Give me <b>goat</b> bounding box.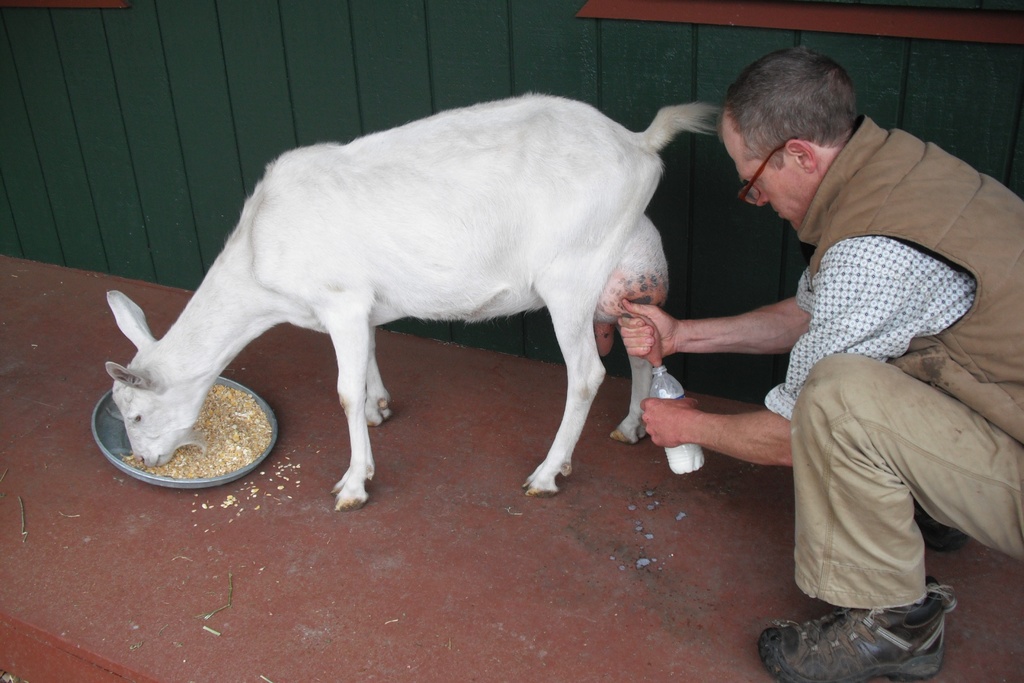
[left=91, top=64, right=732, bottom=527].
